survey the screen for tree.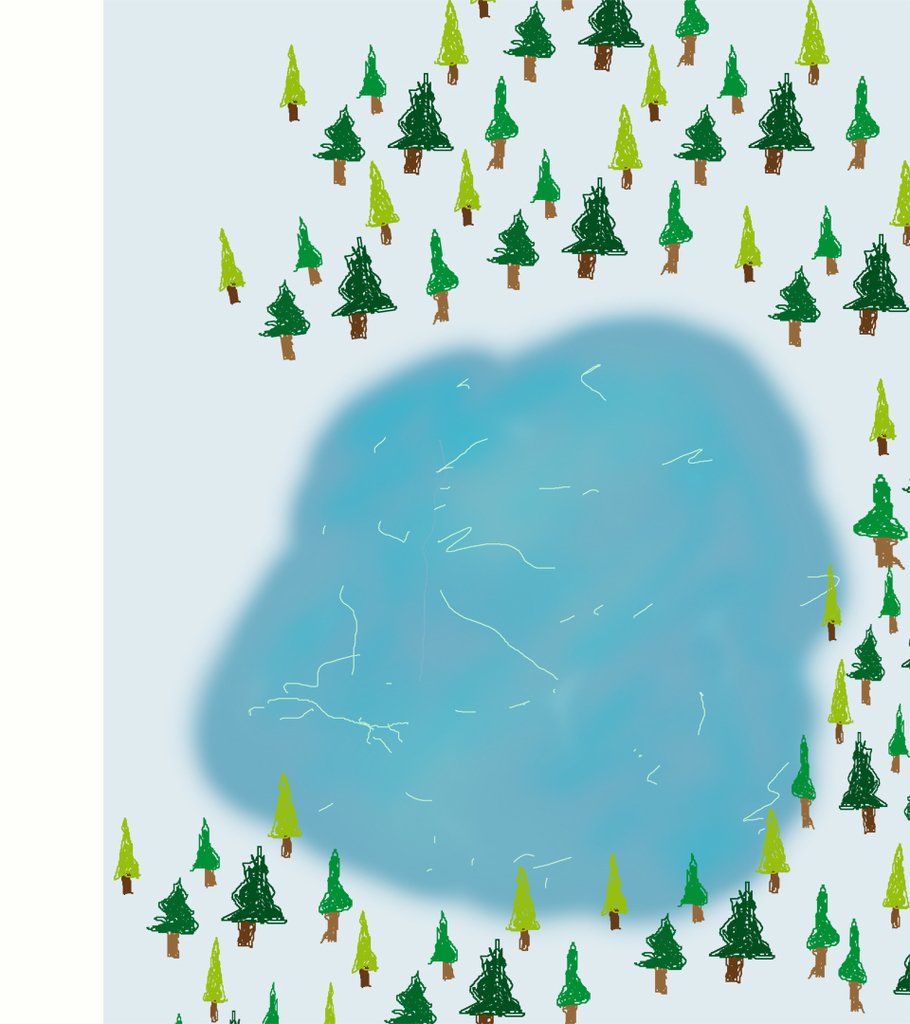
Survey found: rect(791, 0, 828, 92).
